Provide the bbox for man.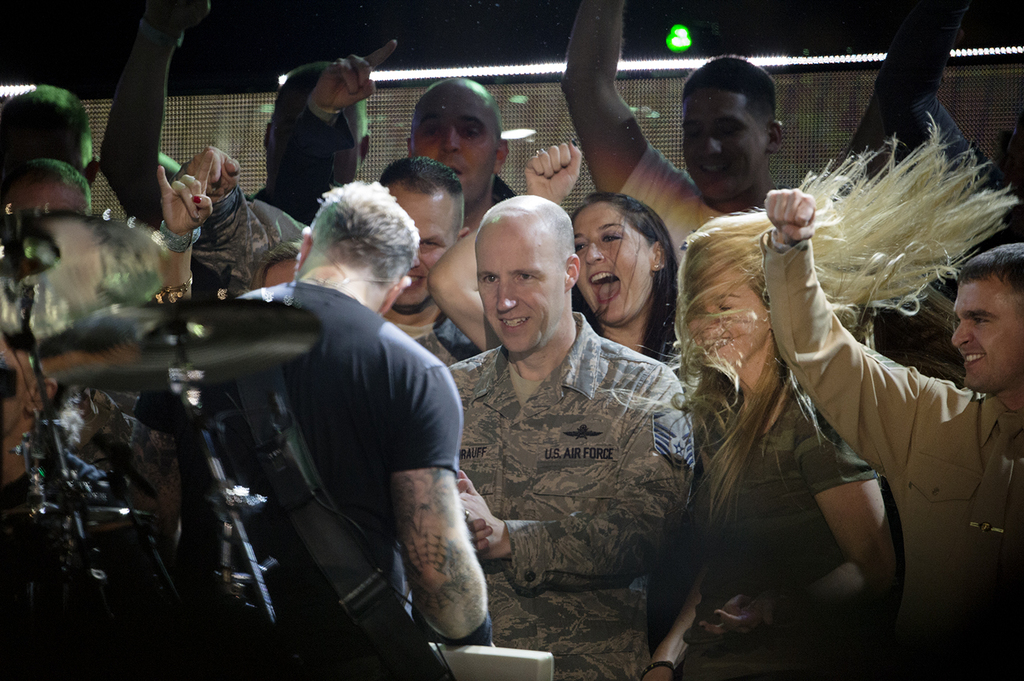
(x1=846, y1=0, x2=1023, y2=311).
